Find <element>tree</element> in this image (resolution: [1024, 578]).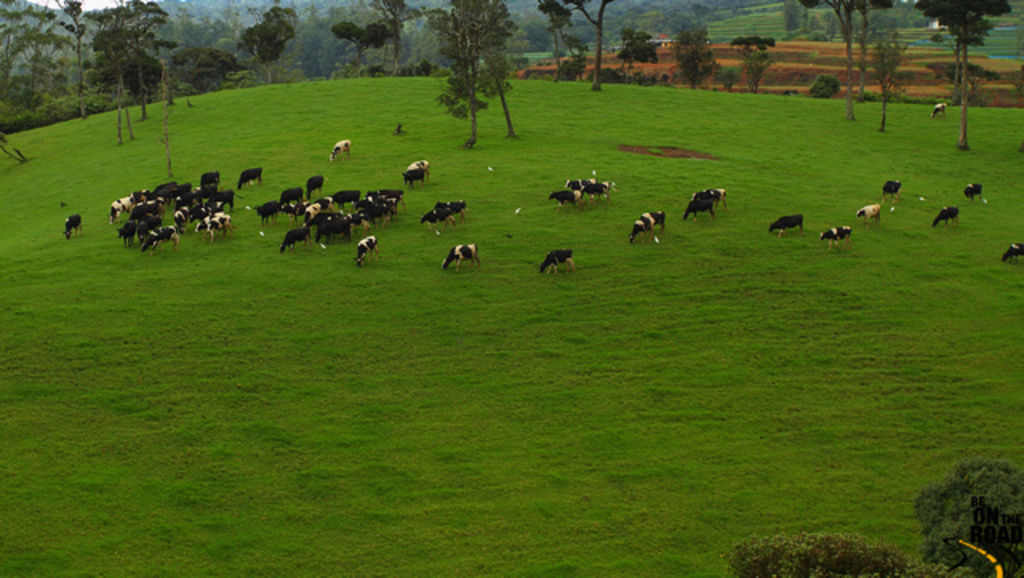
crop(914, 461, 1022, 576).
